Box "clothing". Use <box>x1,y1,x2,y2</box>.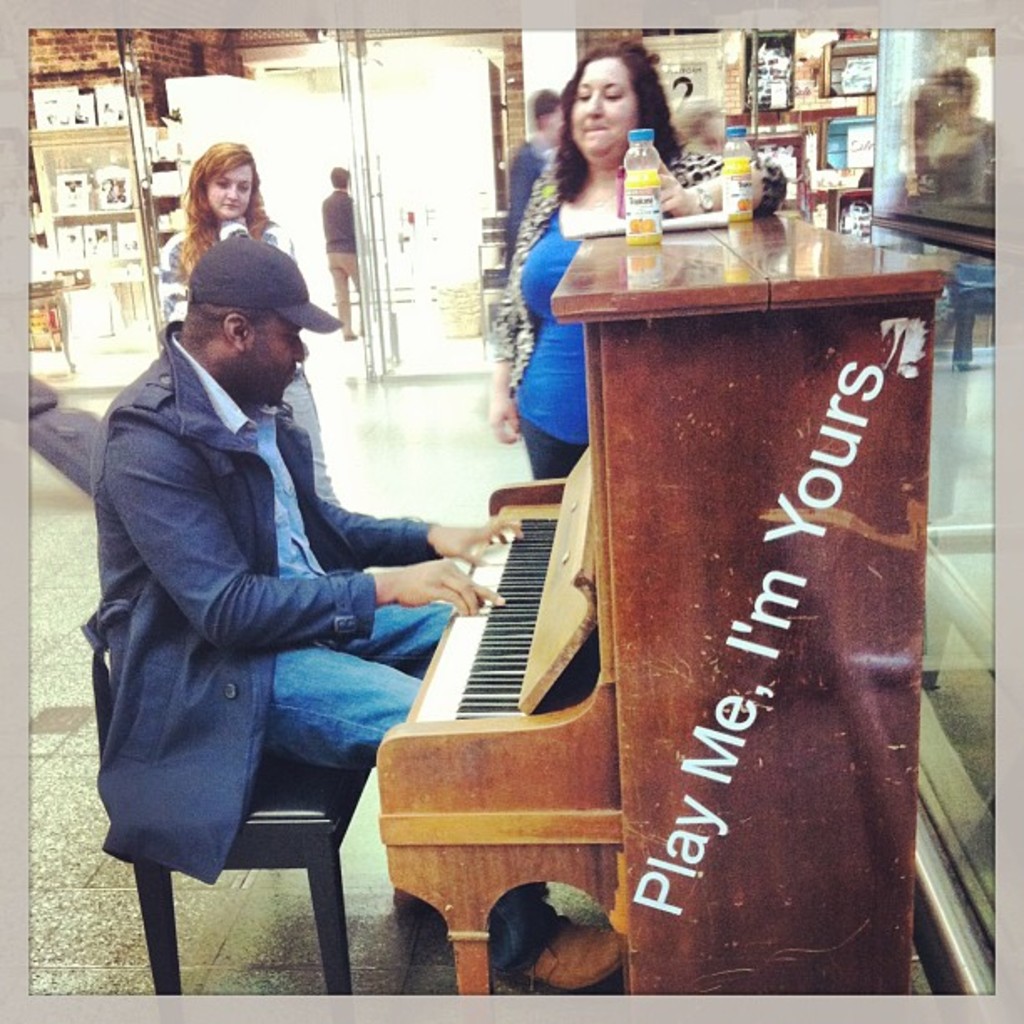
<box>159,206,301,323</box>.
